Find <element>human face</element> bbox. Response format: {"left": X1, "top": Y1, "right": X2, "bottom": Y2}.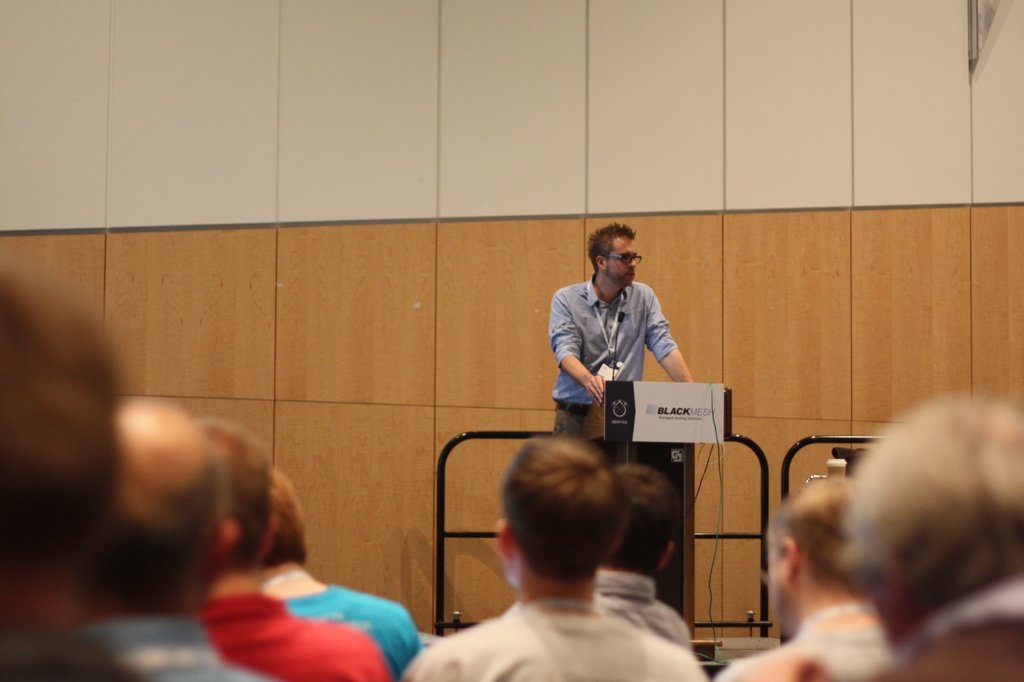
{"left": 609, "top": 237, "right": 635, "bottom": 283}.
